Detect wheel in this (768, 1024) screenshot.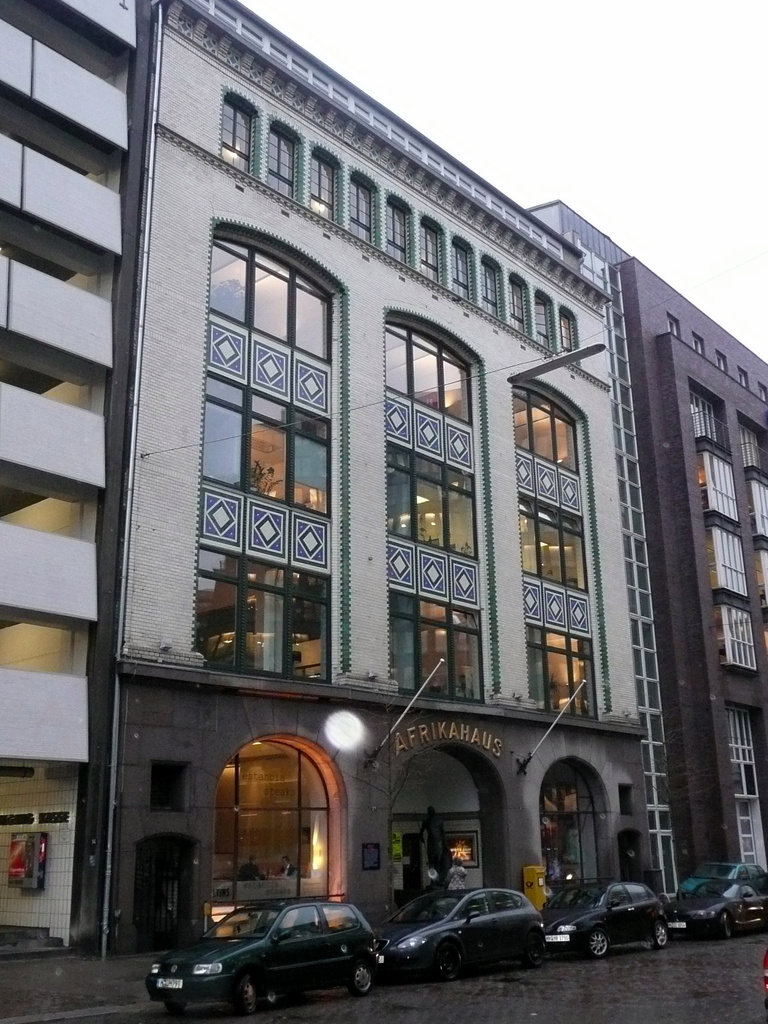
Detection: {"x1": 435, "y1": 944, "x2": 459, "y2": 977}.
